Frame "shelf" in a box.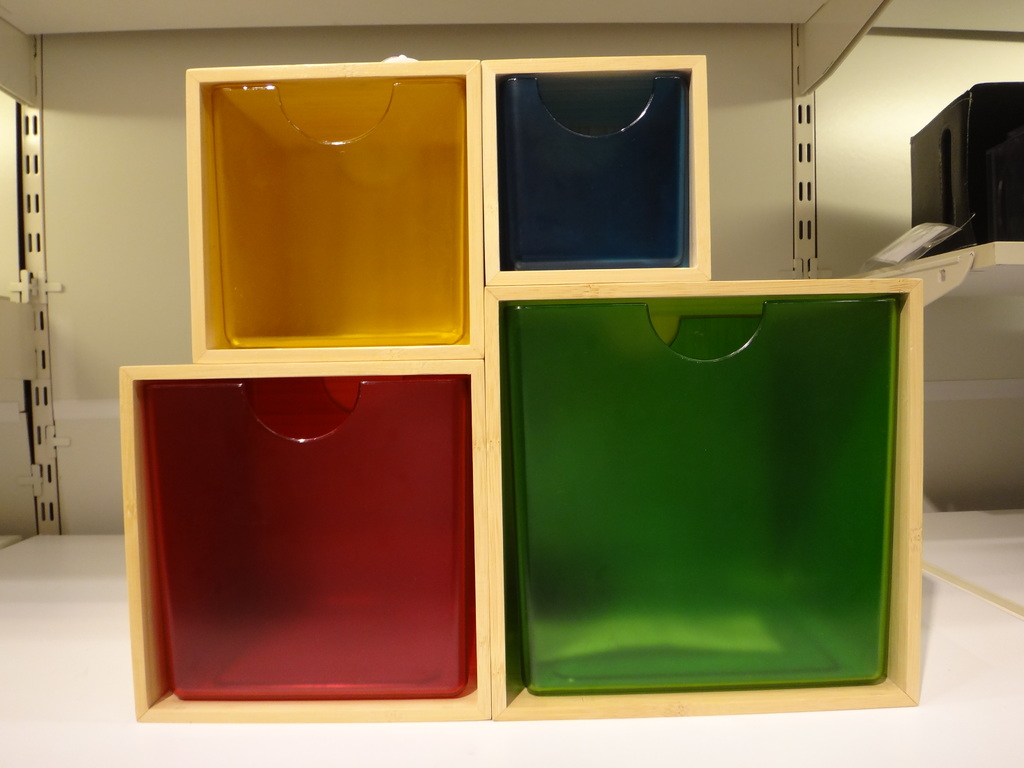
crop(863, 72, 1023, 524).
